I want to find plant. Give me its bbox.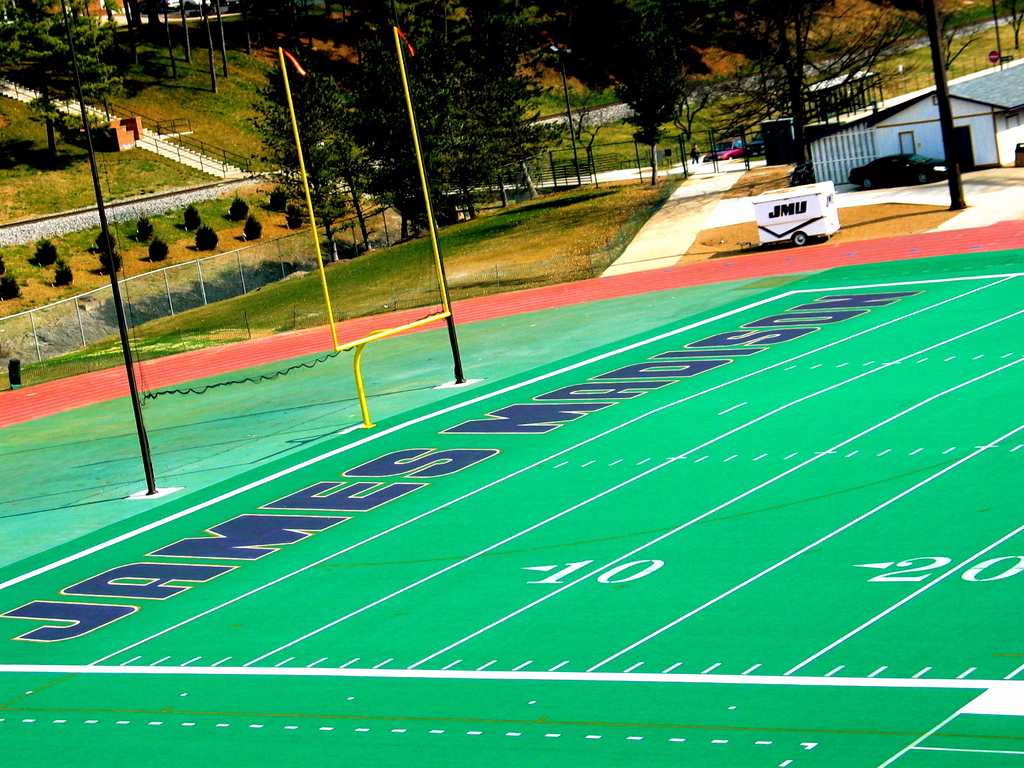
<bbox>132, 211, 161, 237</bbox>.
